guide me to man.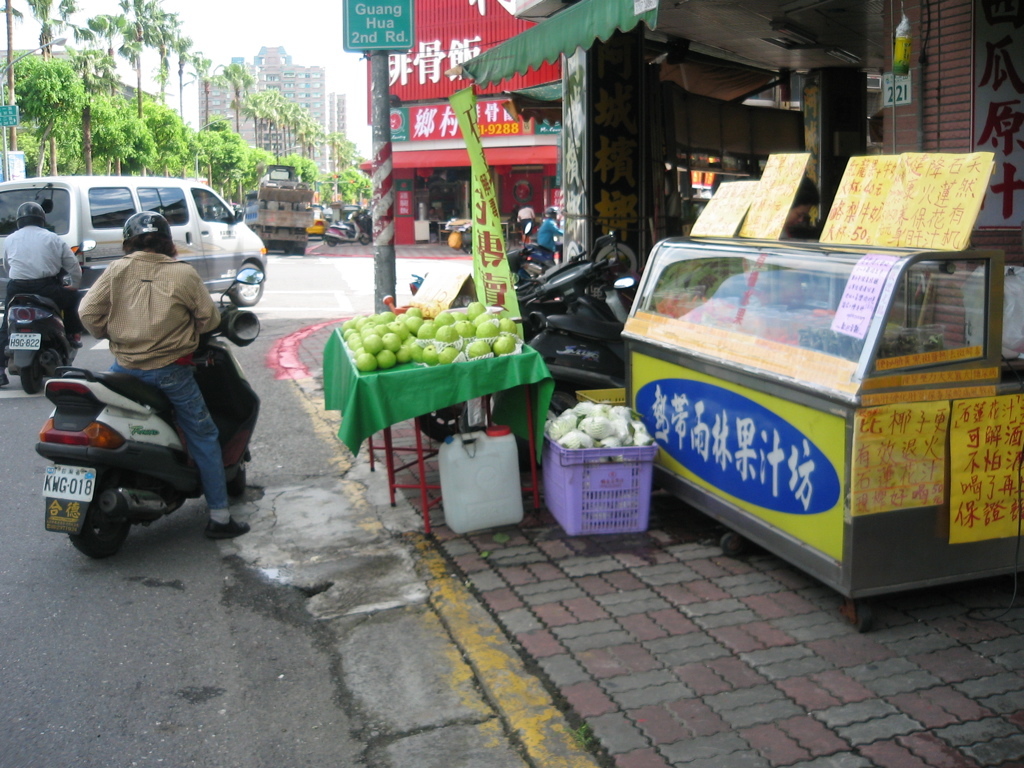
Guidance: select_region(516, 202, 536, 218).
